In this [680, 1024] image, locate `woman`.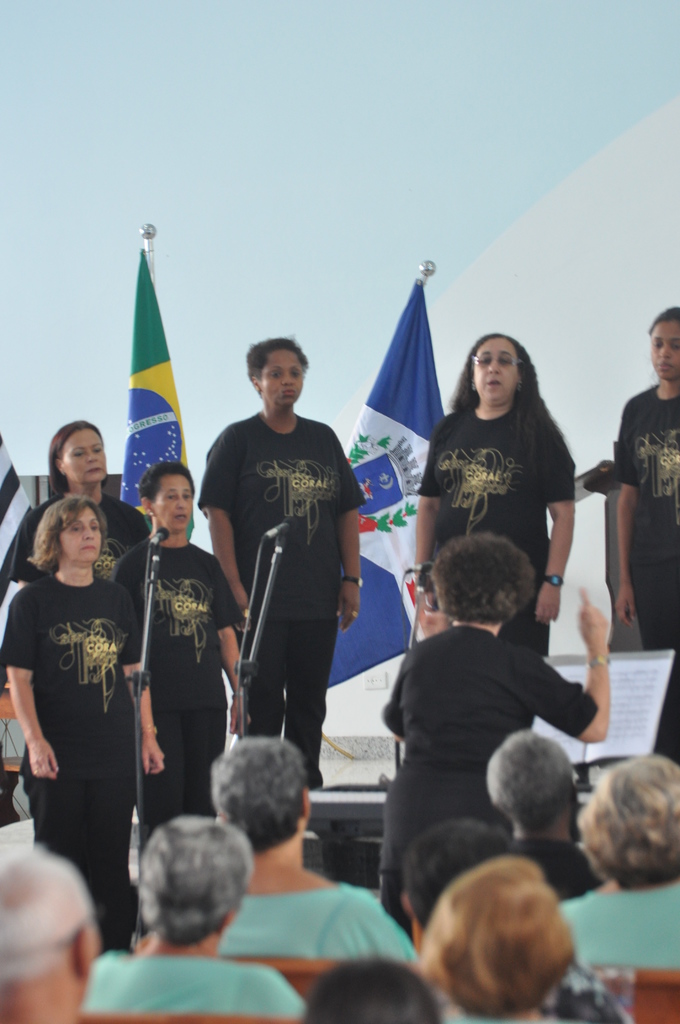
Bounding box: {"x1": 376, "y1": 531, "x2": 610, "y2": 947}.
